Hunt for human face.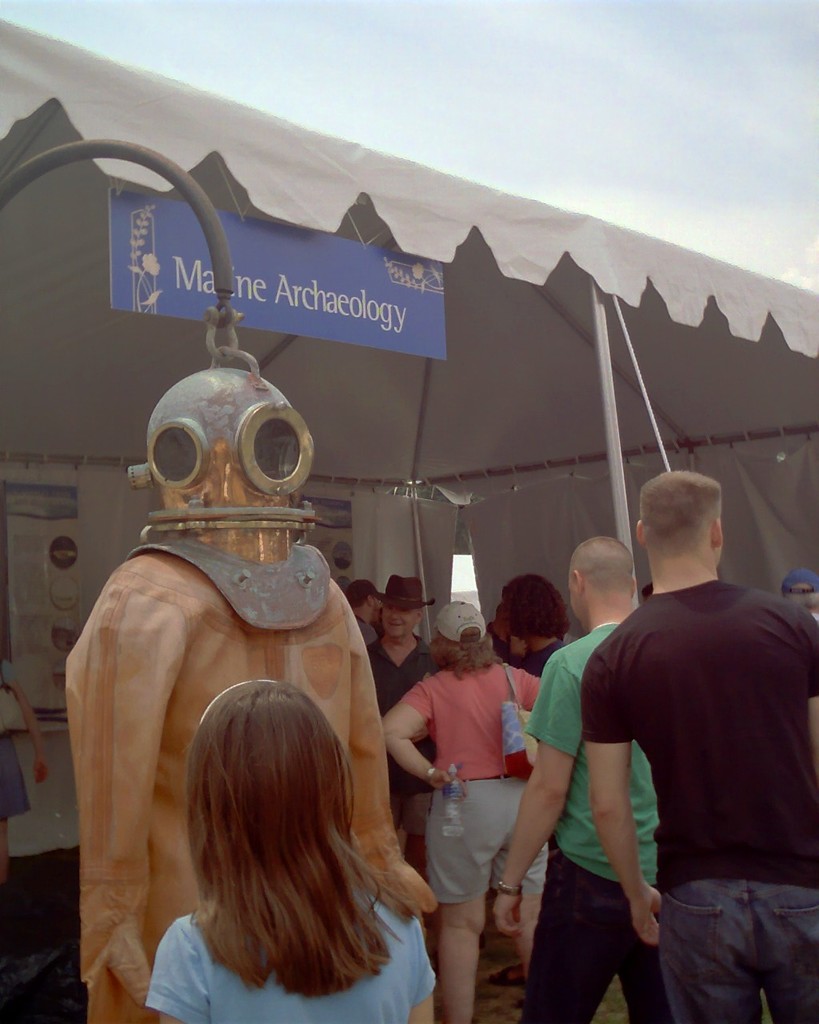
Hunted down at box=[382, 602, 421, 634].
